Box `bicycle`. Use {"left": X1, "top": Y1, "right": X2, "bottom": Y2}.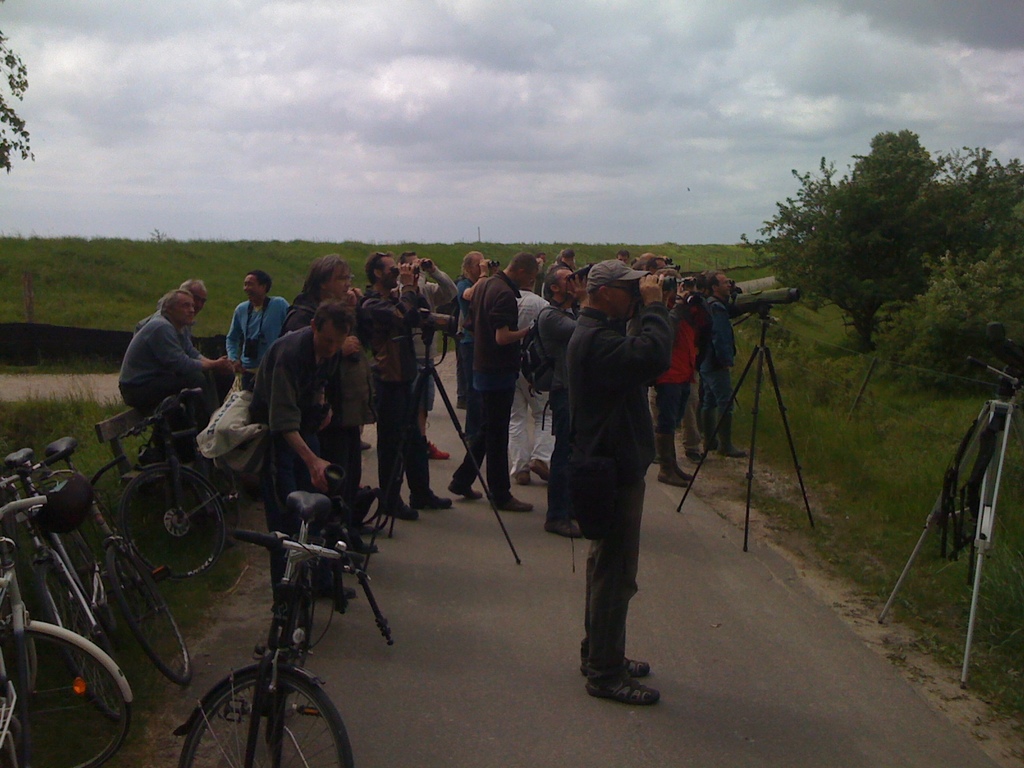
{"left": 35, "top": 431, "right": 191, "bottom": 687}.
